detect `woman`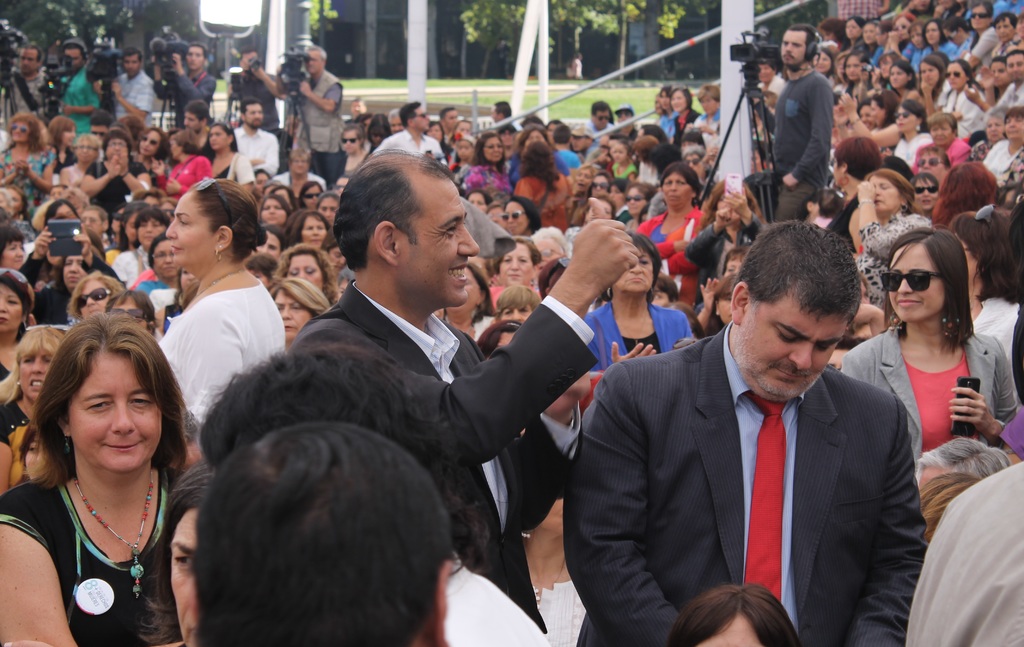
BBox(341, 124, 372, 176)
